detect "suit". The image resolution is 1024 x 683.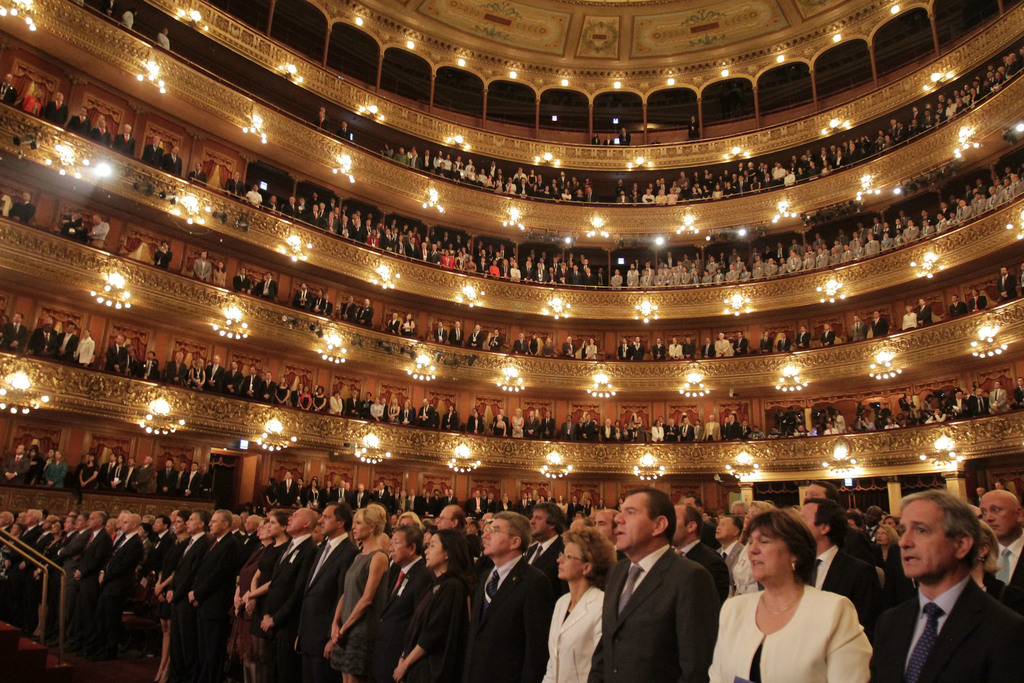
x1=536 y1=415 x2=556 y2=440.
